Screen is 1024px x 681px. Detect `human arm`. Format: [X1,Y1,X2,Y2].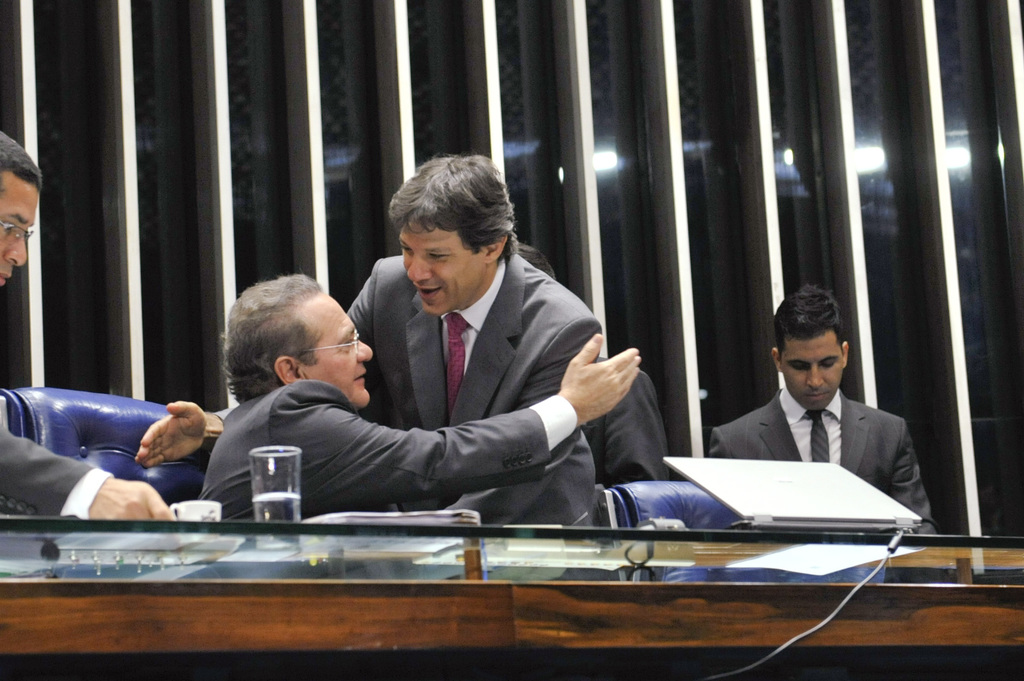
[275,331,643,500].
